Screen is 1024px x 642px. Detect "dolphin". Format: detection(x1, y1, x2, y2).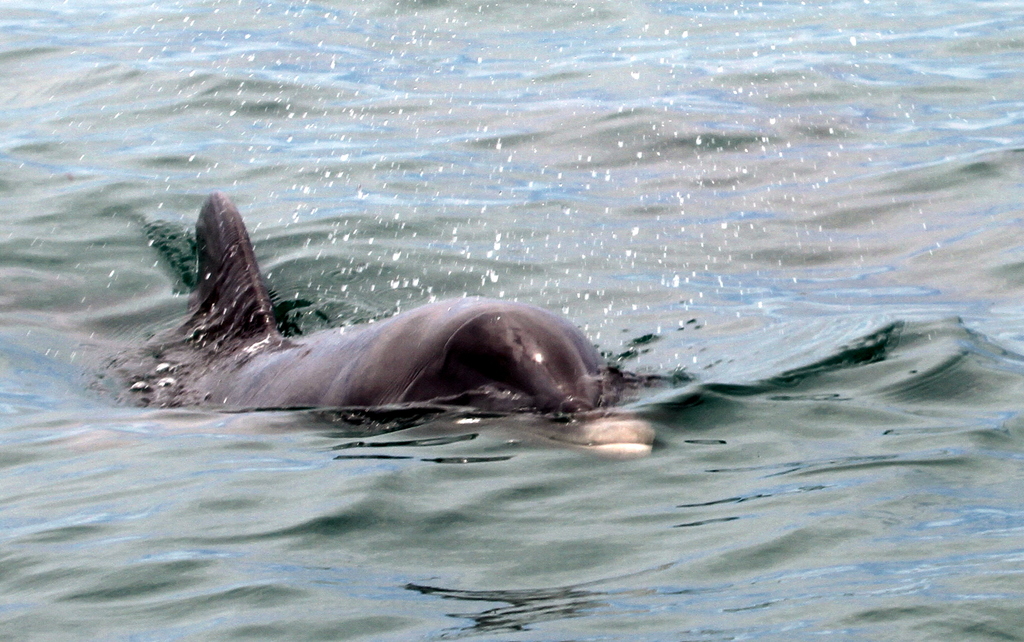
detection(111, 193, 657, 476).
